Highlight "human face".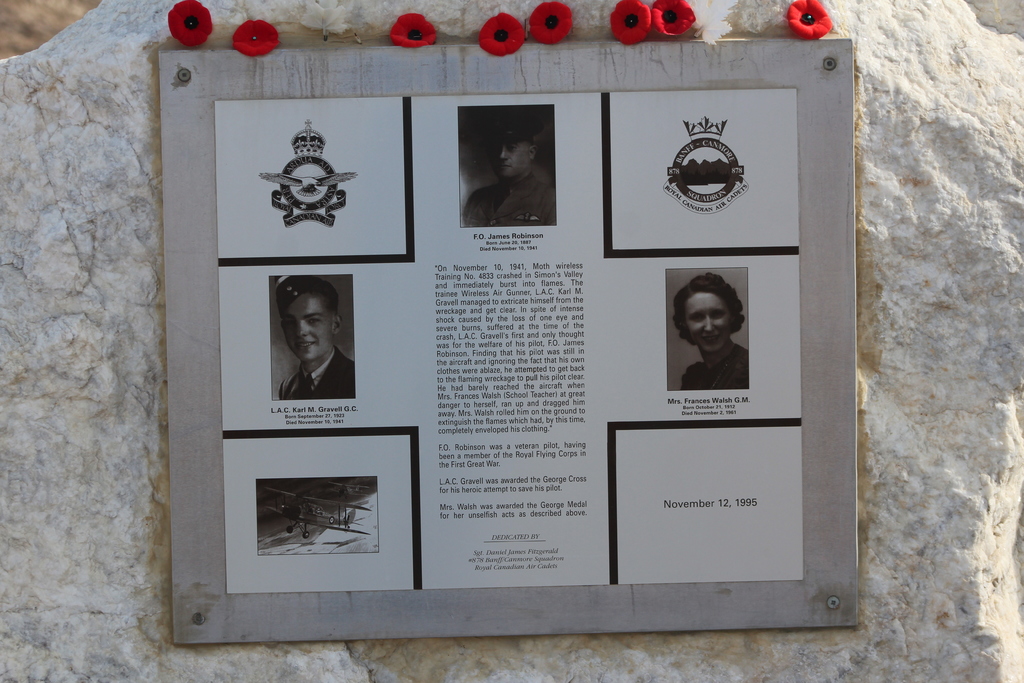
Highlighted region: bbox=[277, 287, 335, 358].
